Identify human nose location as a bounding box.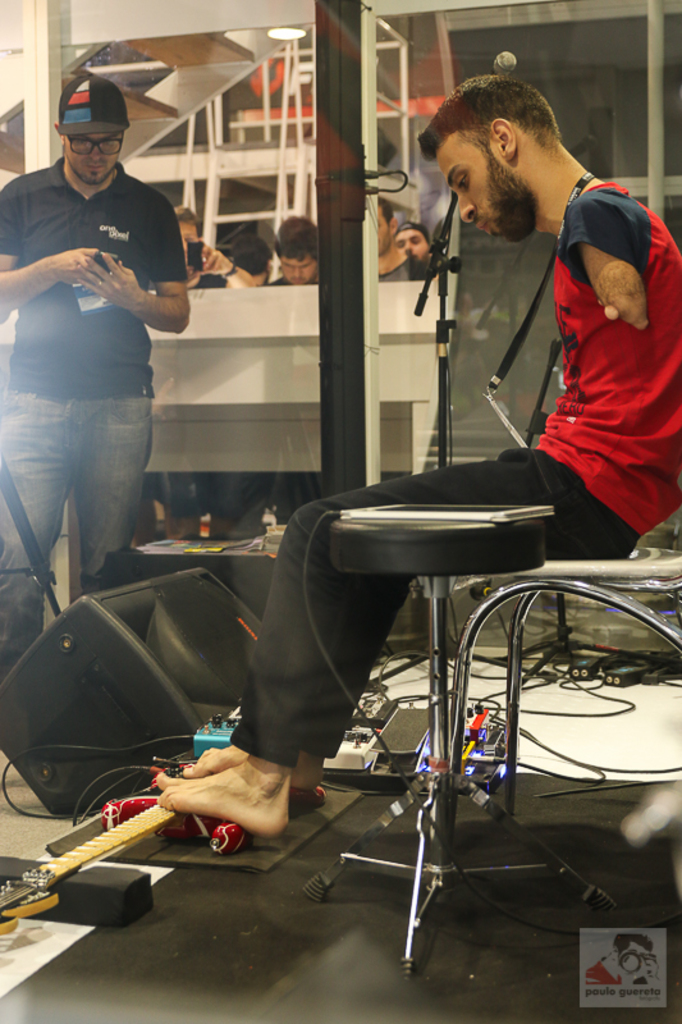
box(454, 193, 476, 225).
